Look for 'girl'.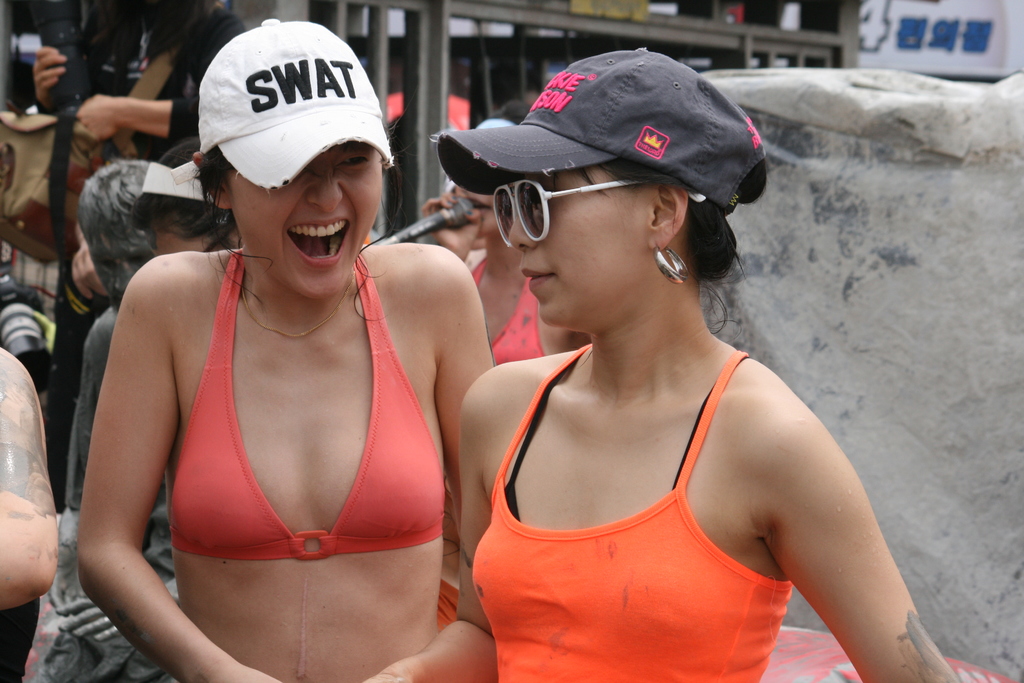
Found: detection(74, 17, 494, 682).
